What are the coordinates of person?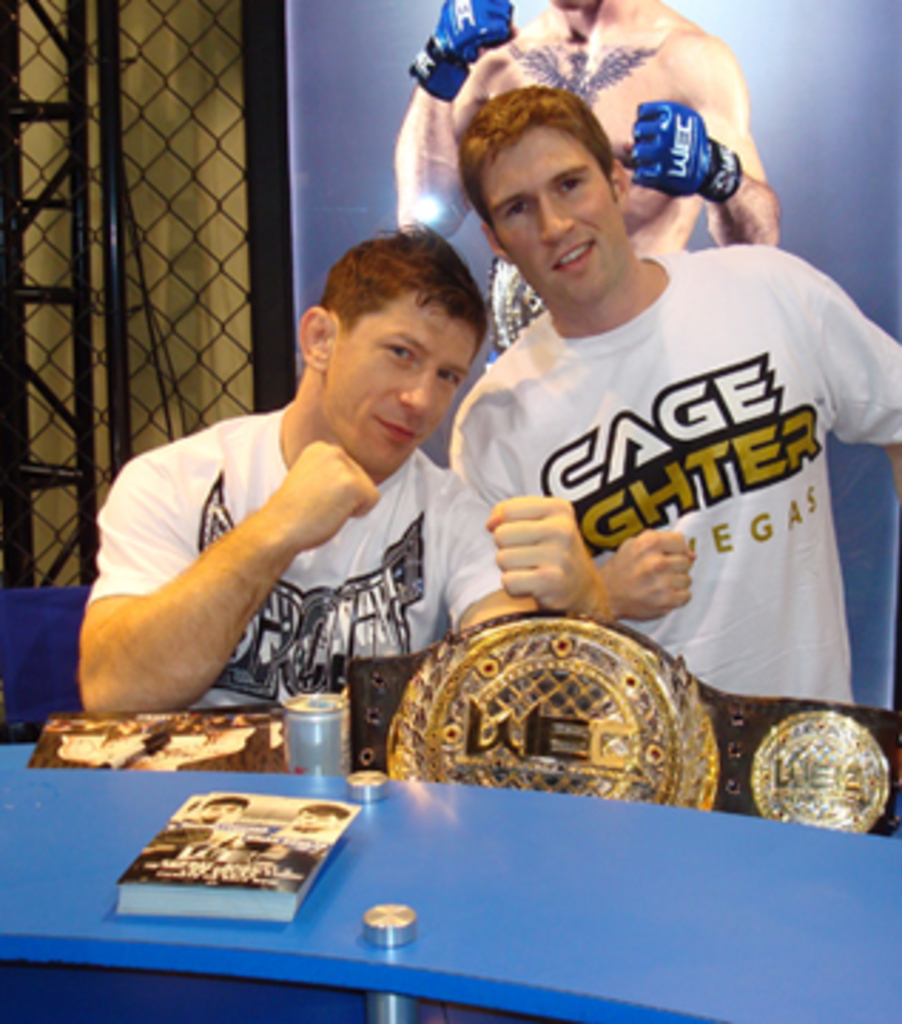
<bbox>74, 225, 535, 788</bbox>.
